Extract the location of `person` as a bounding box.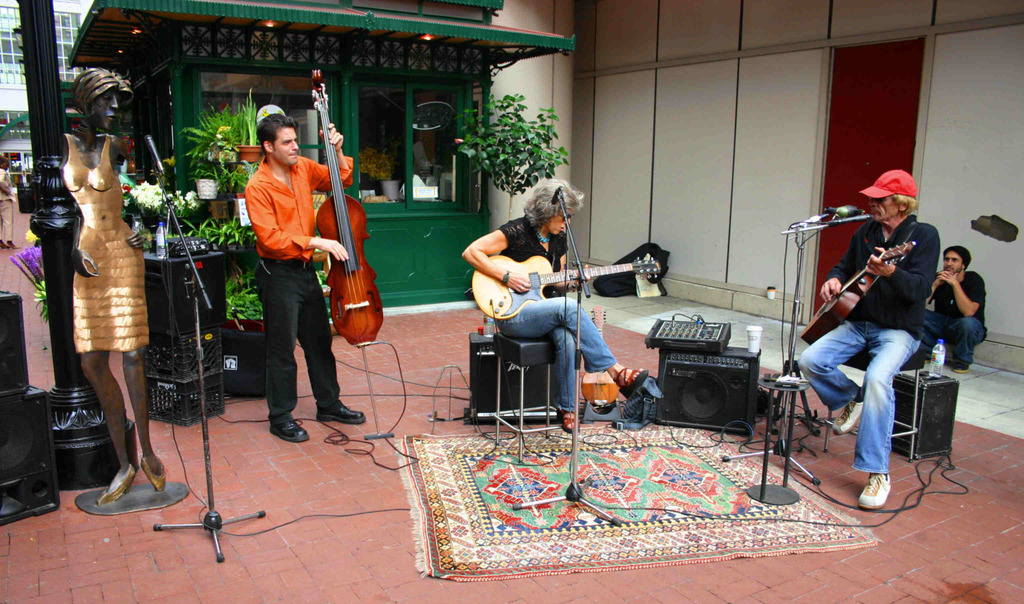
(x1=468, y1=176, x2=652, y2=427).
